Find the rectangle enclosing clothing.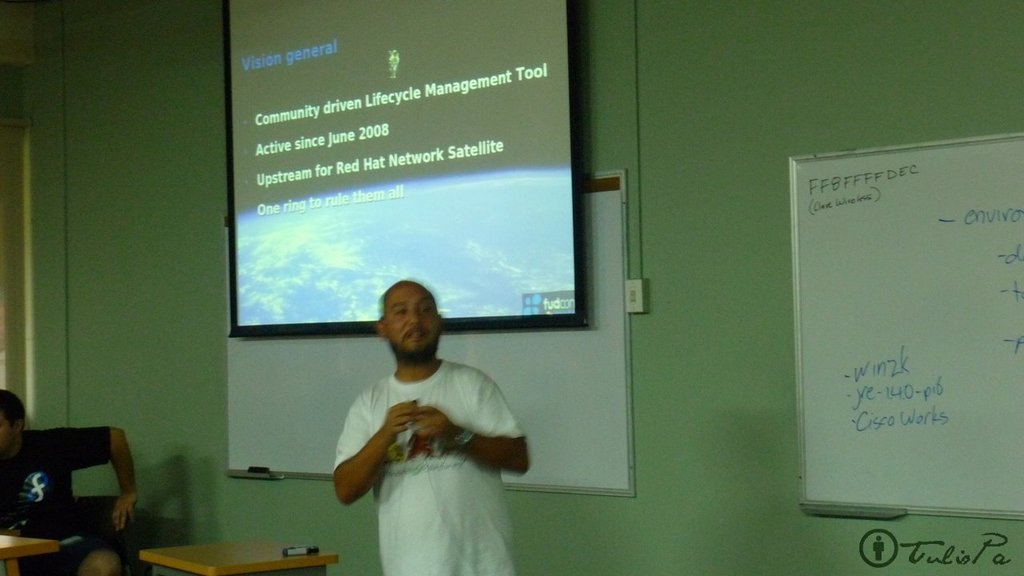
BBox(0, 426, 144, 575).
